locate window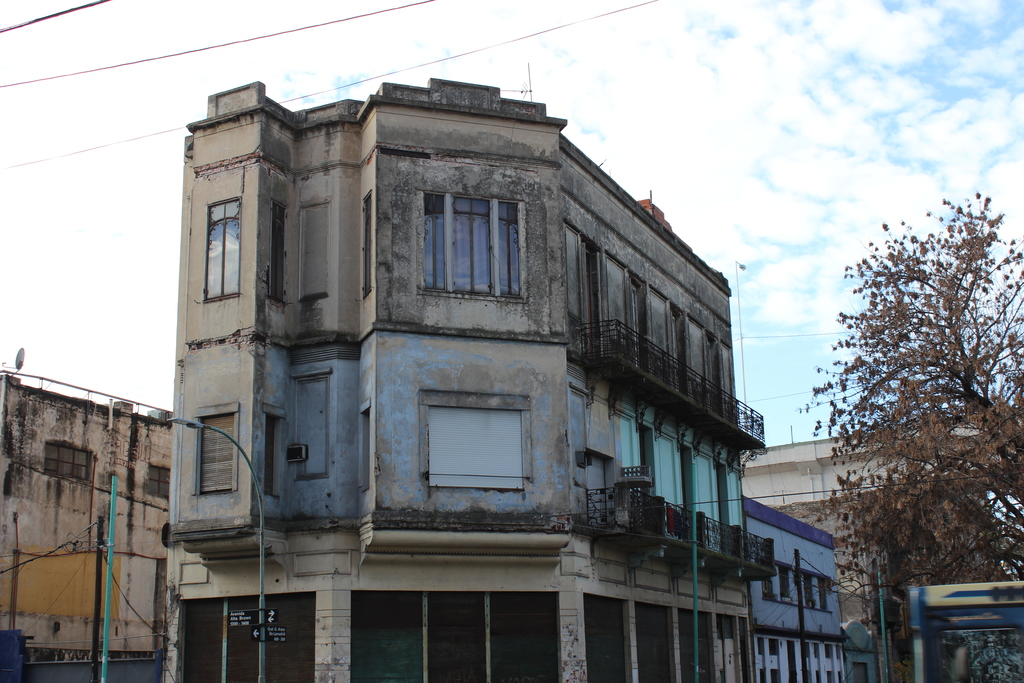
<box>44,441,91,481</box>
